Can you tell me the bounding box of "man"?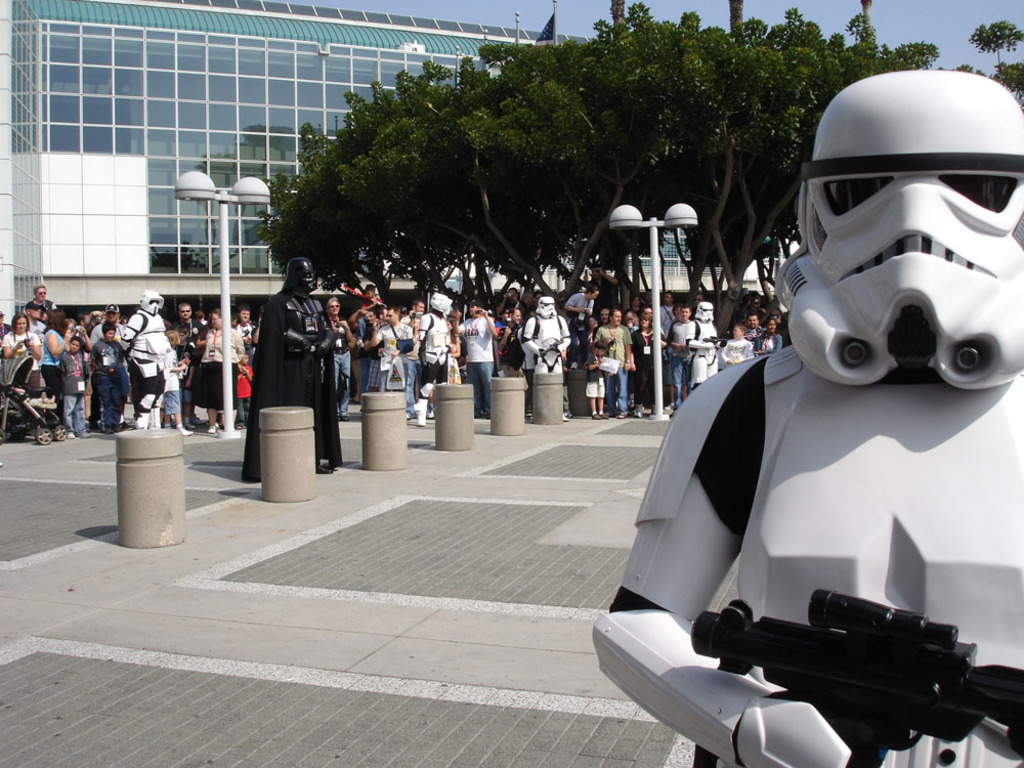
bbox=[328, 289, 356, 419].
